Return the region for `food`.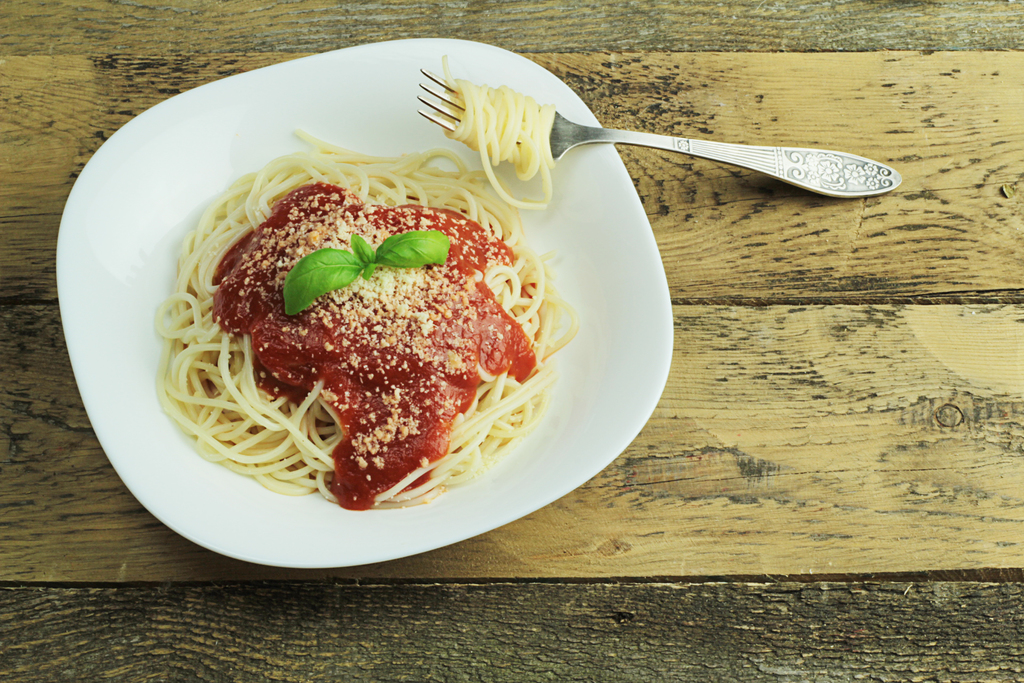
431:45:561:207.
